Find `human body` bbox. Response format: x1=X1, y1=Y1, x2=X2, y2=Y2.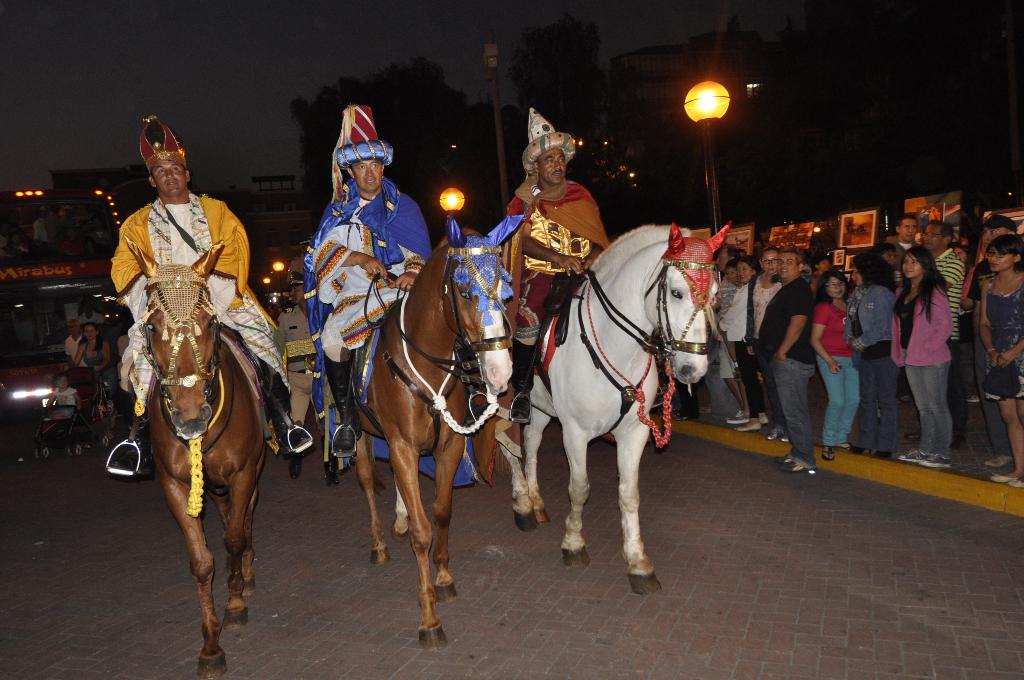
x1=296, y1=103, x2=473, y2=476.
